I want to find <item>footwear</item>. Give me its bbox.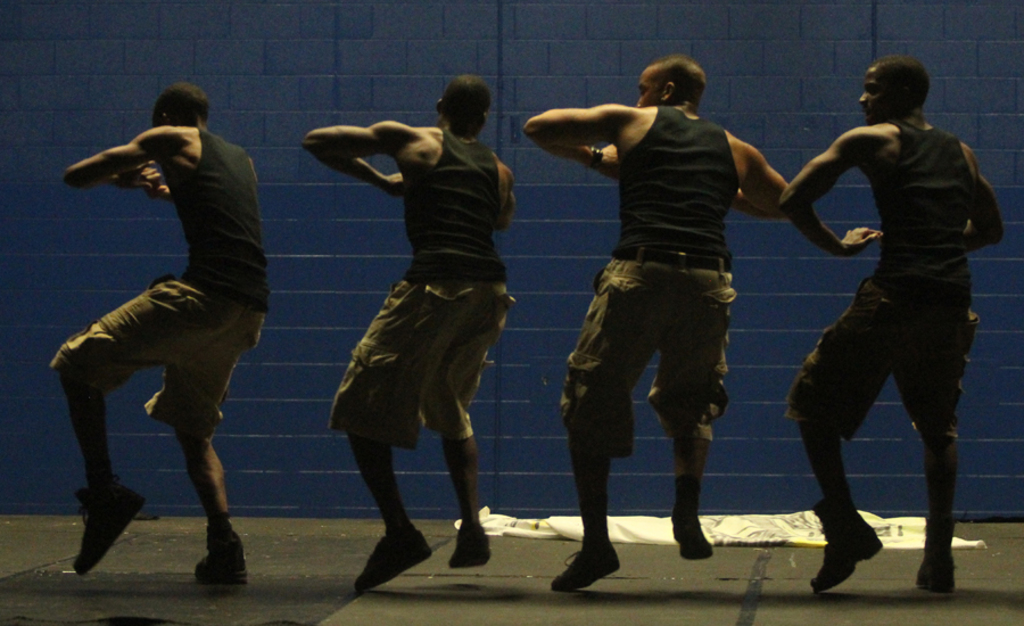
rect(674, 513, 712, 558).
